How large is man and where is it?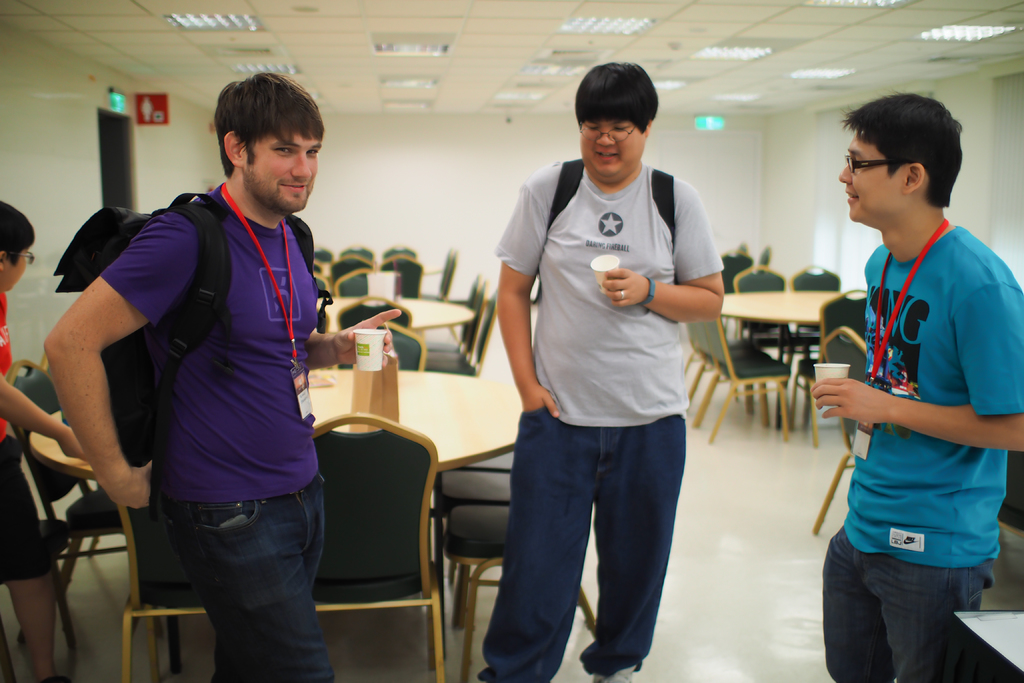
Bounding box: BBox(821, 92, 1023, 682).
